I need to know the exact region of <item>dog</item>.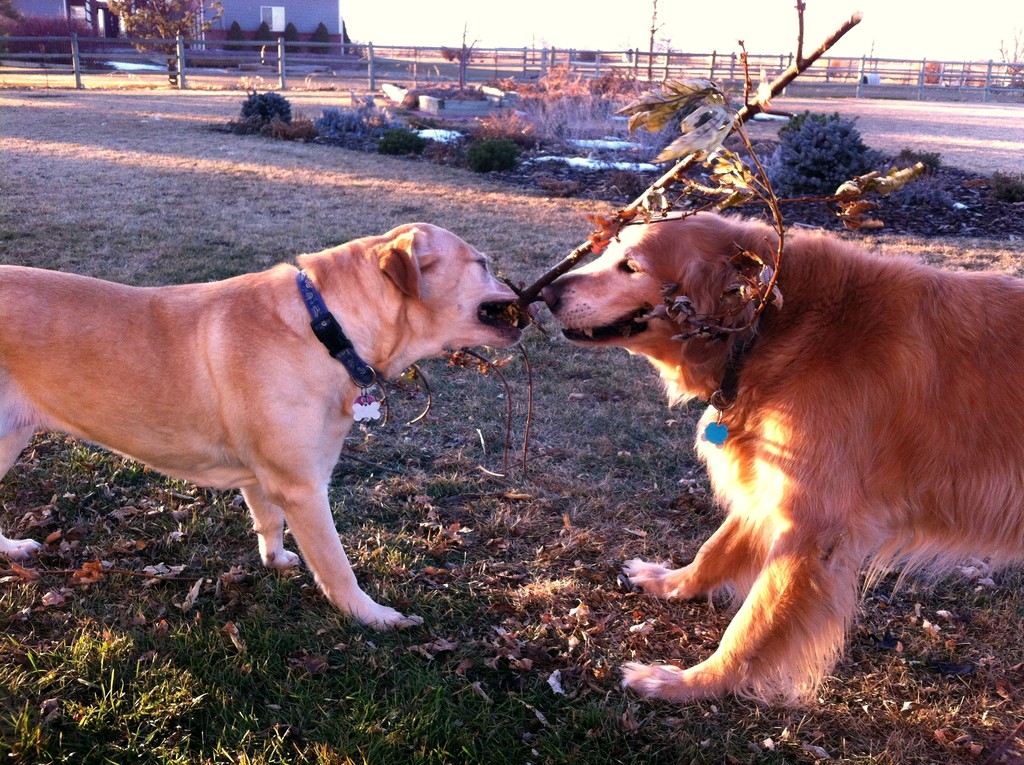
Region: (x1=540, y1=203, x2=1023, y2=714).
